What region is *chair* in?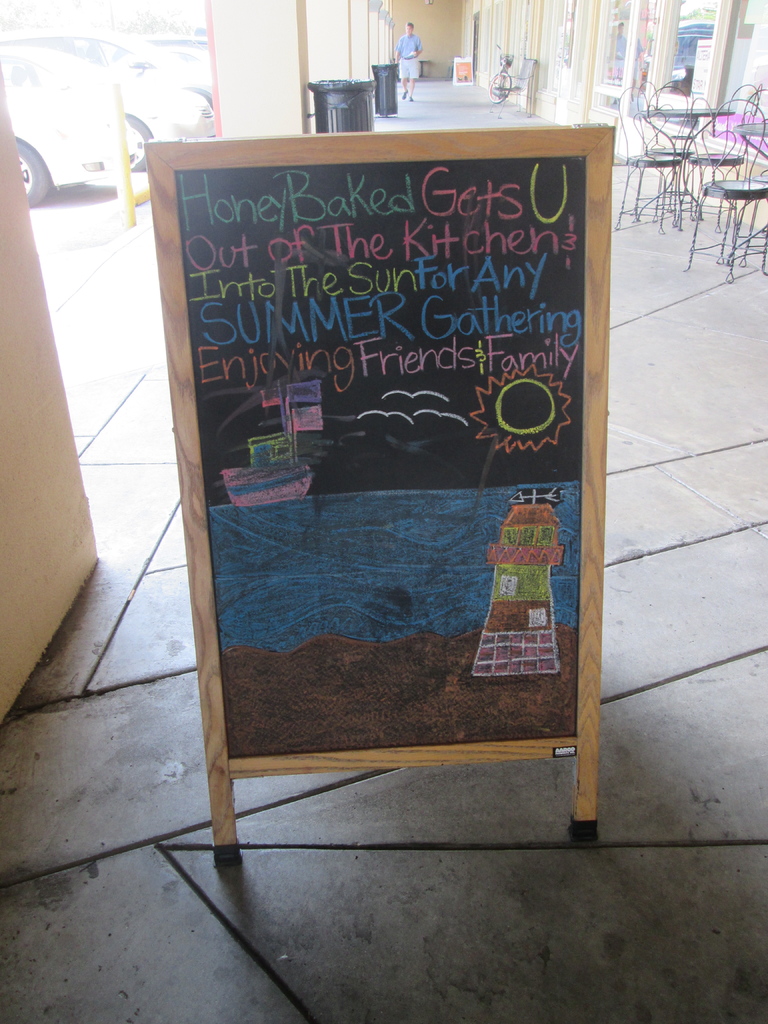
(628, 77, 698, 225).
